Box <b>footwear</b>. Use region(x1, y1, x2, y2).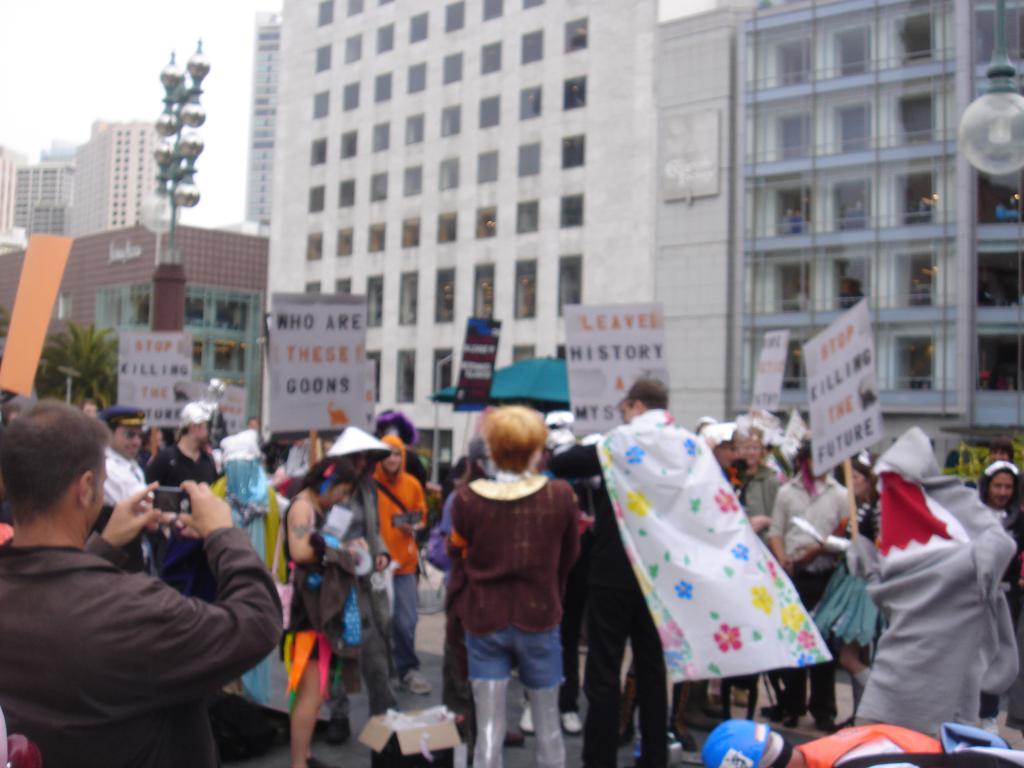
region(324, 714, 351, 742).
